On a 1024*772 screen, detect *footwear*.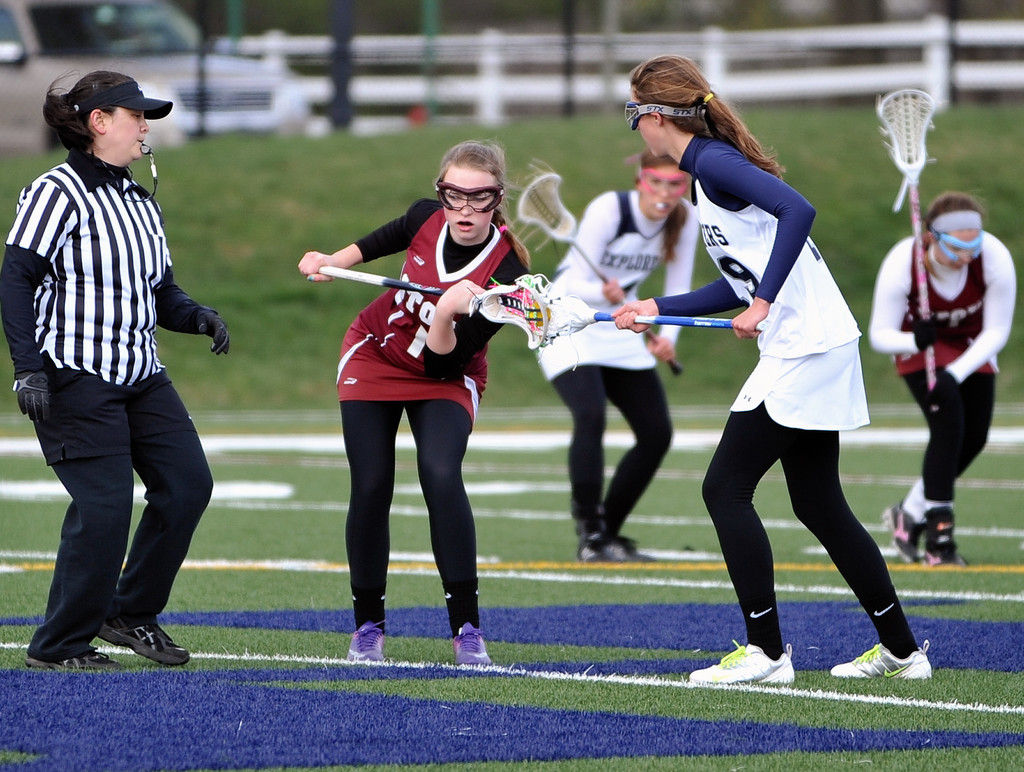
pyautogui.locateOnScreen(924, 507, 967, 566).
